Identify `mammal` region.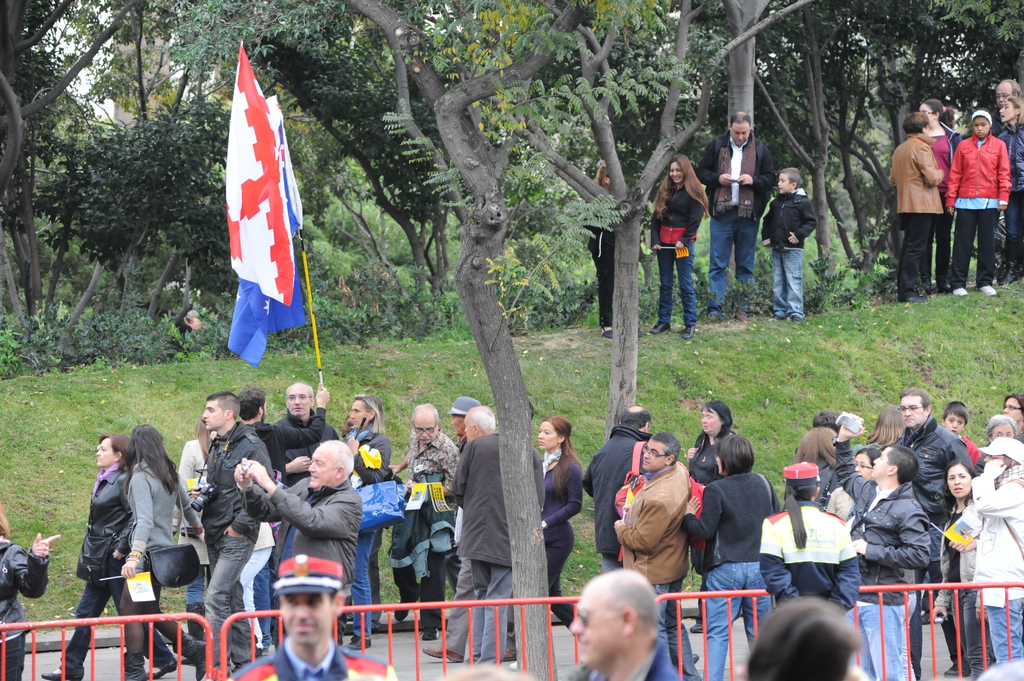
Region: <box>175,412,221,633</box>.
